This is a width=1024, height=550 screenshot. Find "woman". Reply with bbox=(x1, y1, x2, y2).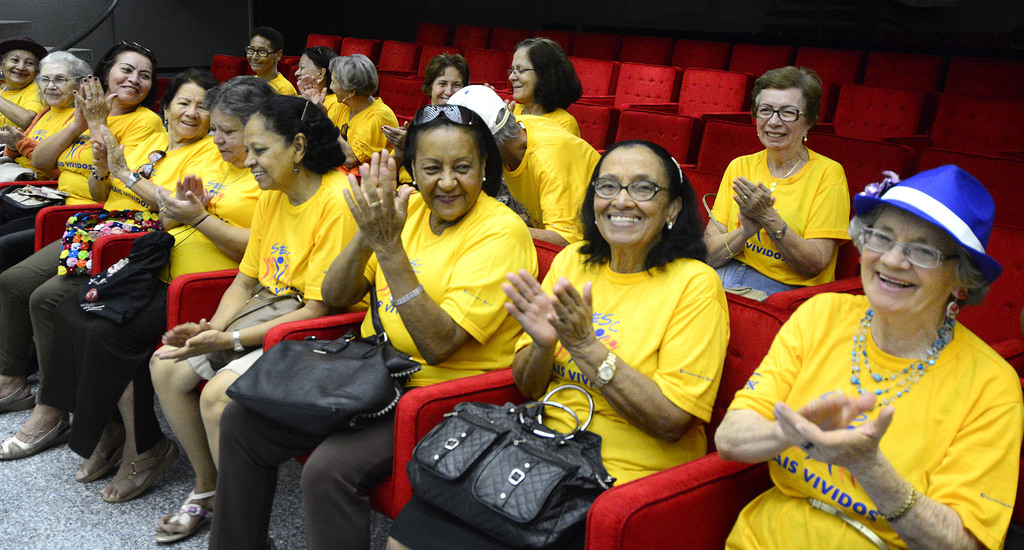
bbox=(208, 104, 566, 549).
